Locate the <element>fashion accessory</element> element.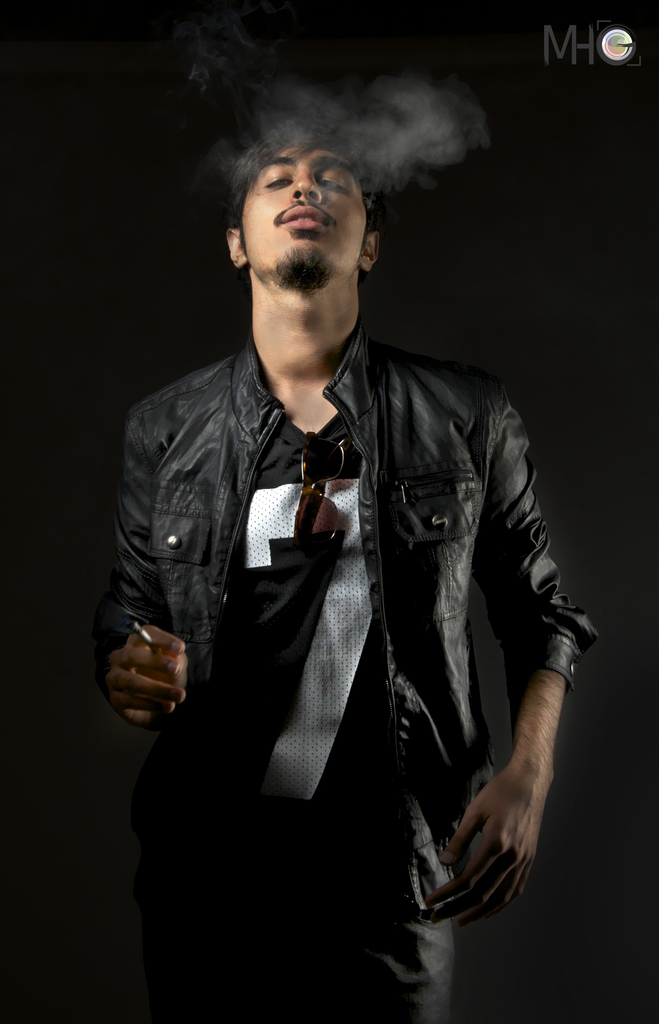
Element bbox: 290,424,347,544.
